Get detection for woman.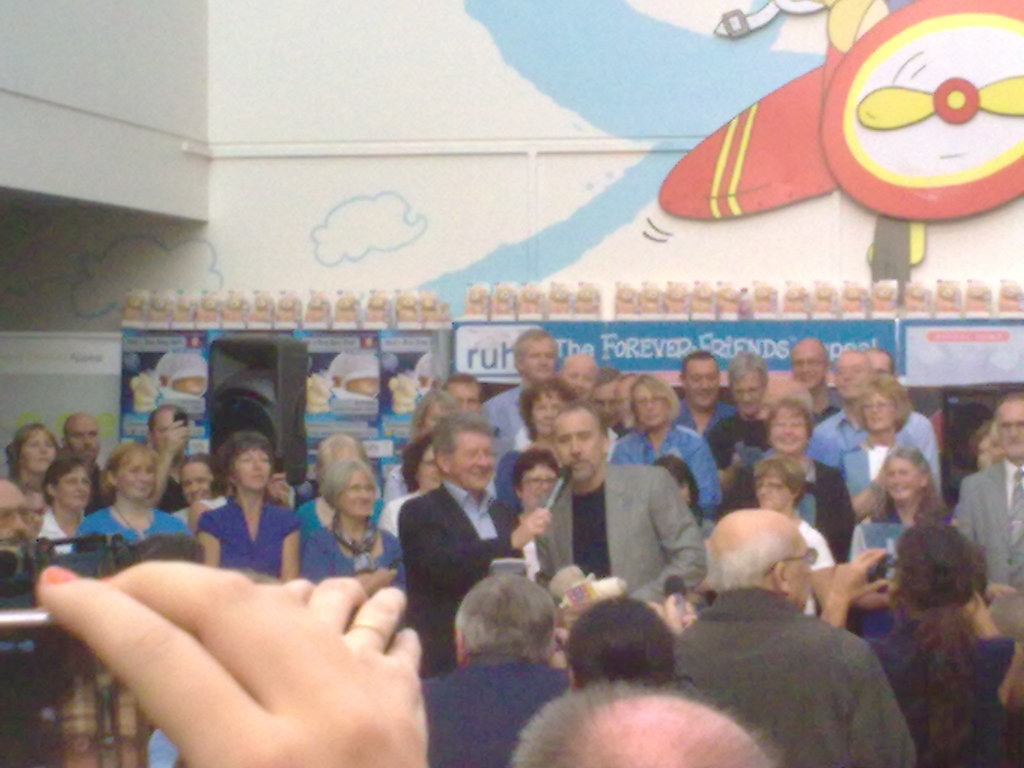
Detection: bbox(296, 456, 415, 611).
